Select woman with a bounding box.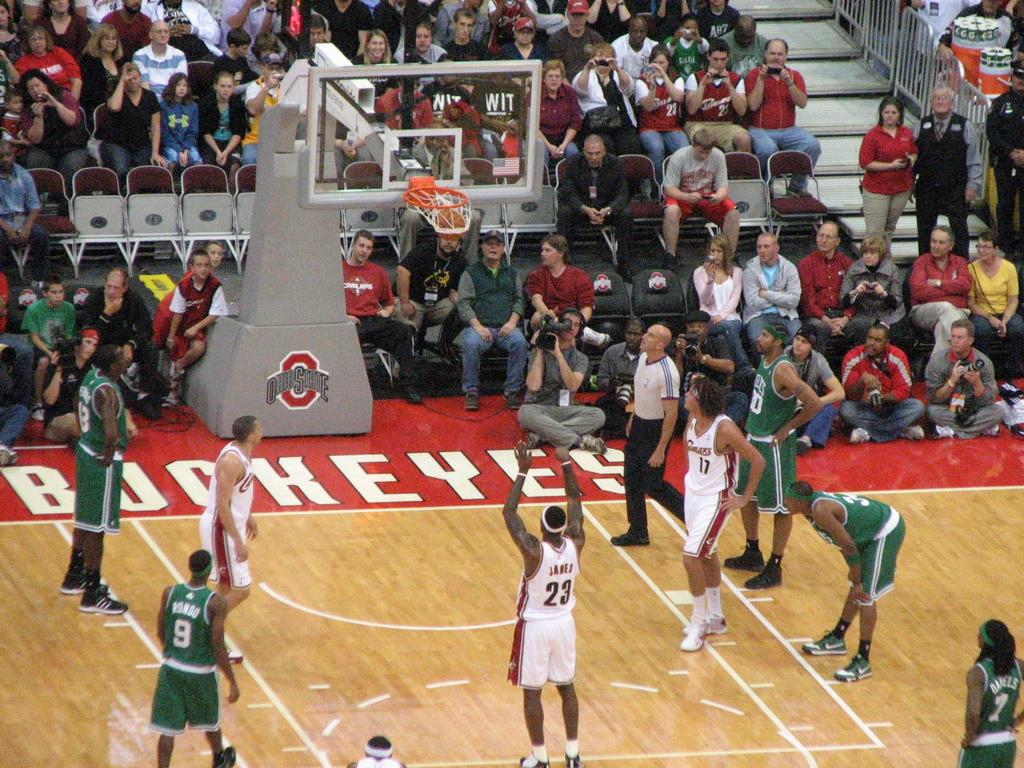
region(687, 231, 749, 396).
